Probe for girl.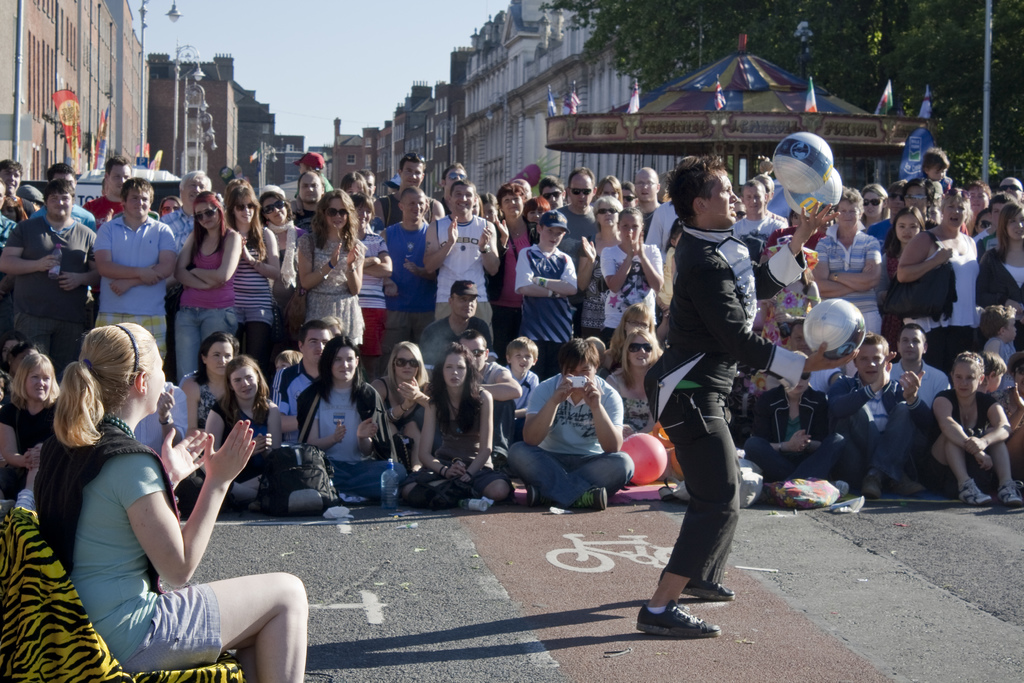
Probe result: crop(481, 191, 498, 222).
